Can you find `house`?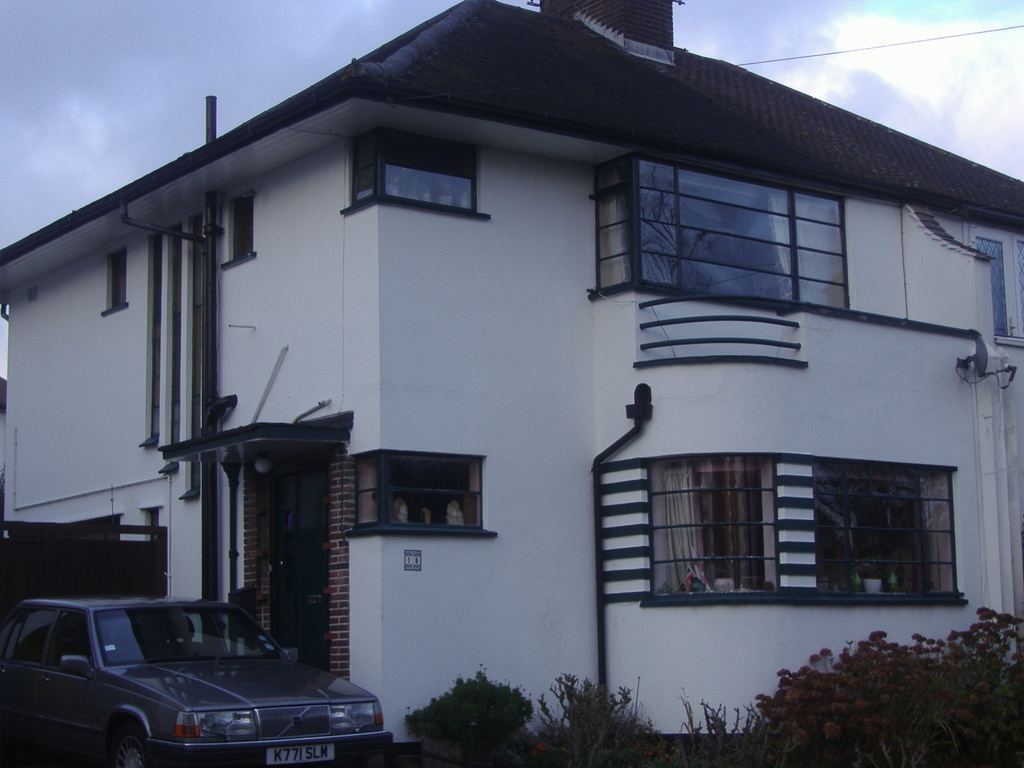
Yes, bounding box: Rect(0, 0, 1023, 767).
